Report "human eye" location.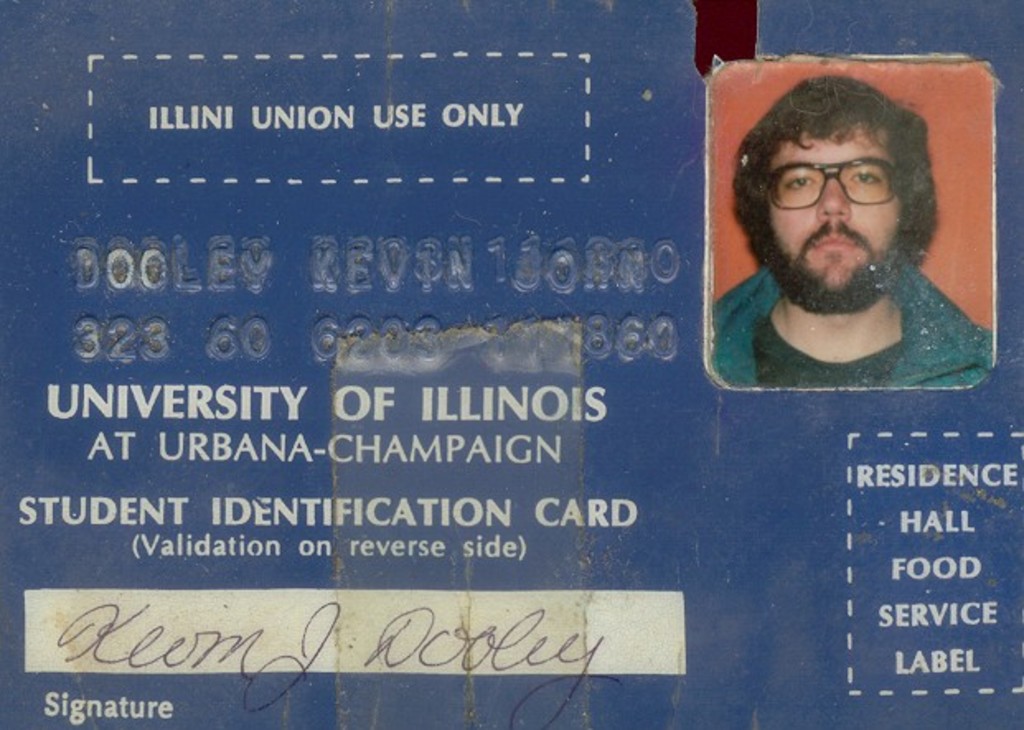
Report: Rect(846, 171, 884, 186).
